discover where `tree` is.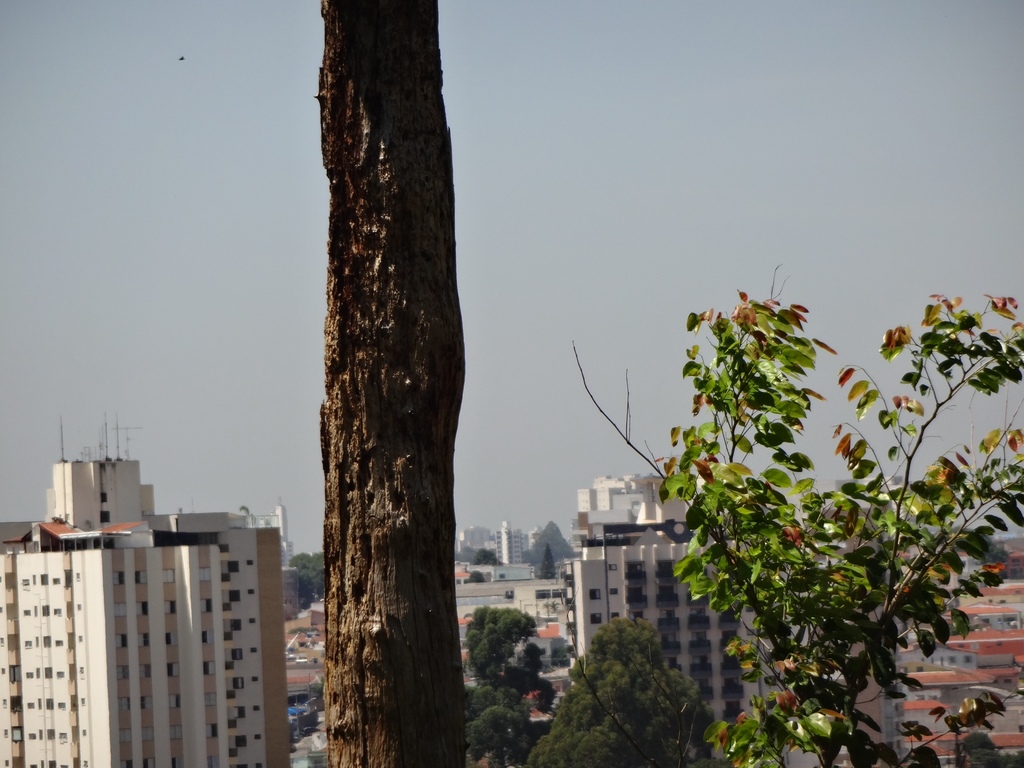
Discovered at bbox=(467, 570, 483, 582).
